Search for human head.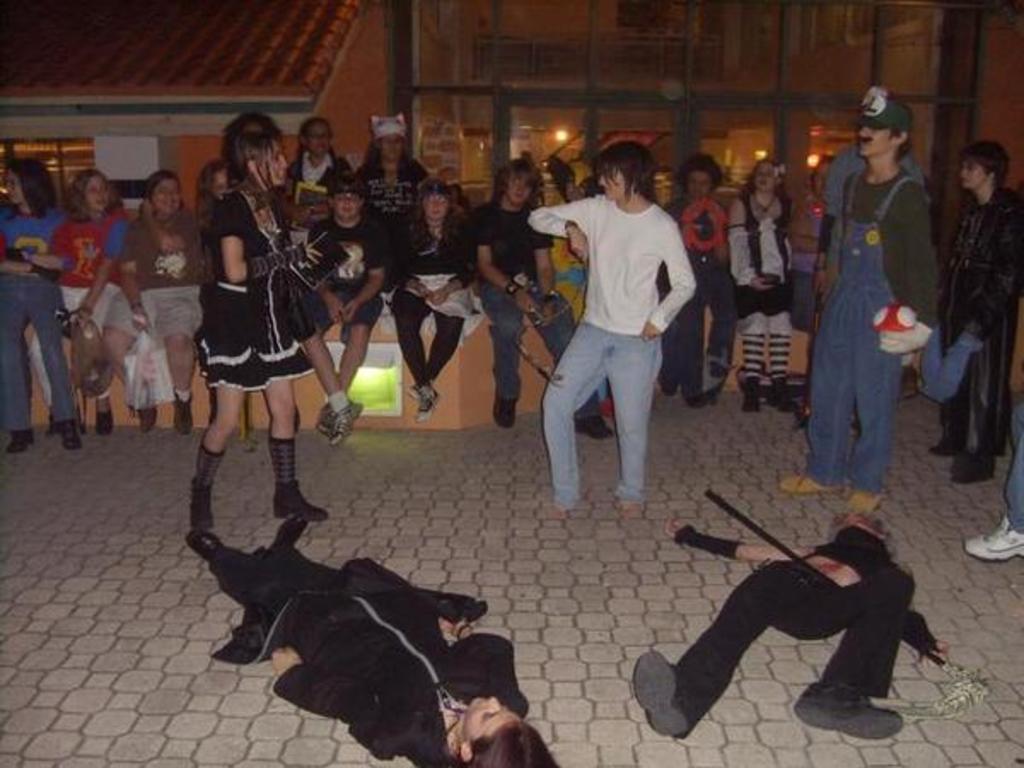
Found at {"x1": 495, "y1": 162, "x2": 546, "y2": 210}.
